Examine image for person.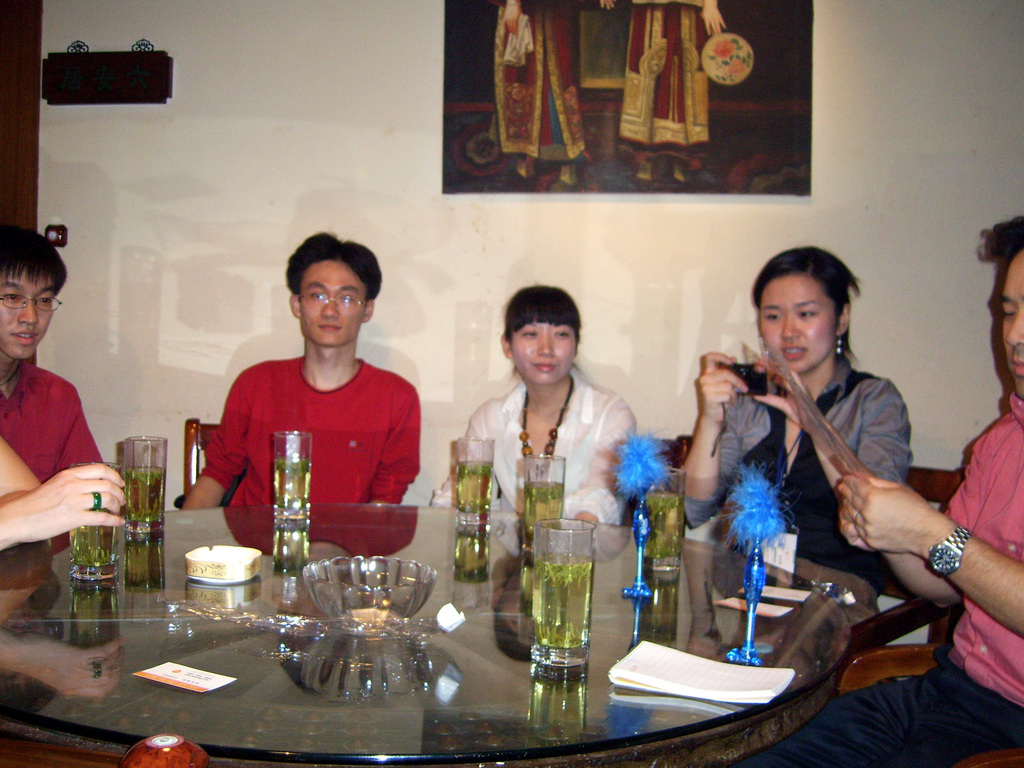
Examination result: 0, 431, 133, 560.
